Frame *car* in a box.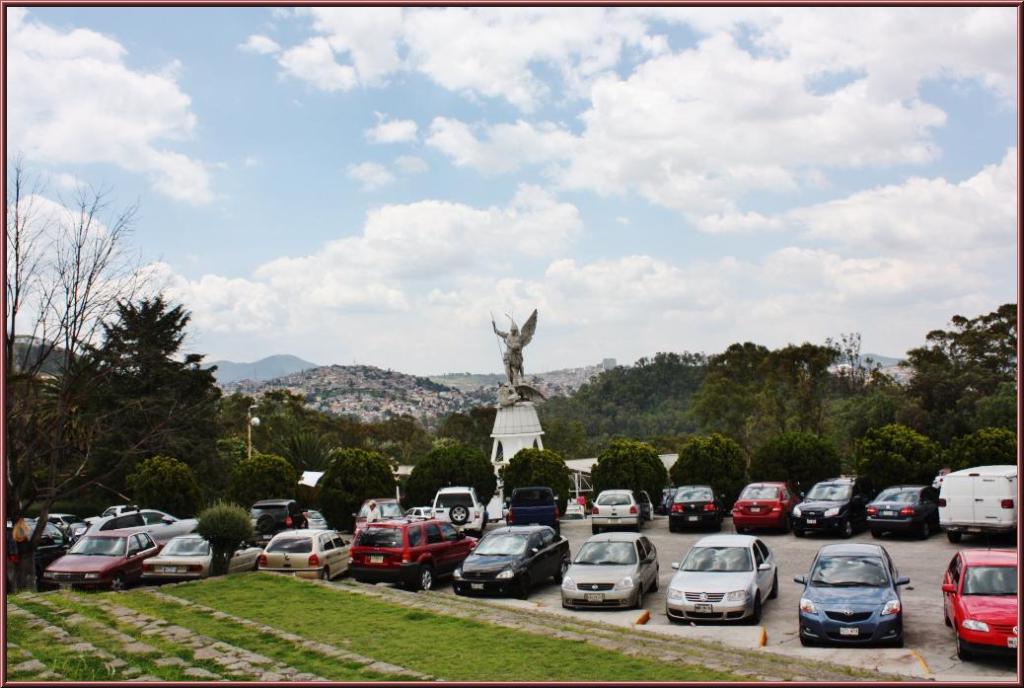
<bbox>664, 534, 778, 629</bbox>.
